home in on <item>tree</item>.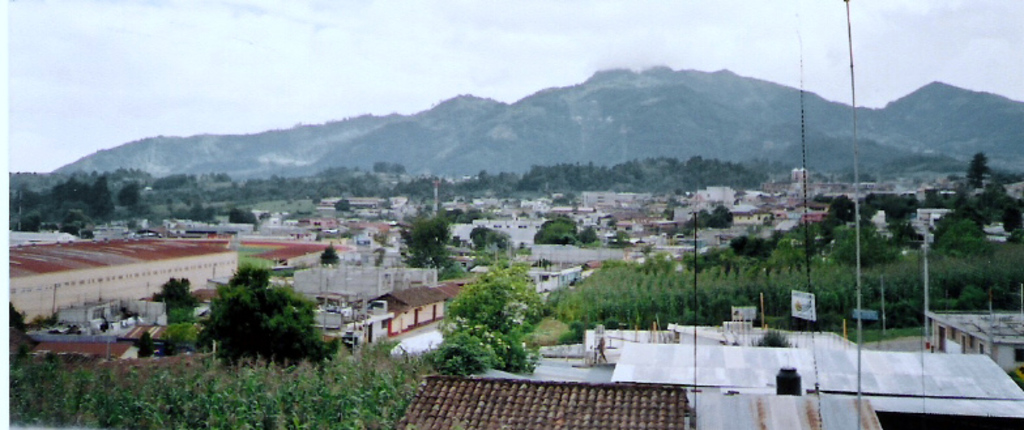
Homed in at x1=7, y1=298, x2=37, y2=356.
